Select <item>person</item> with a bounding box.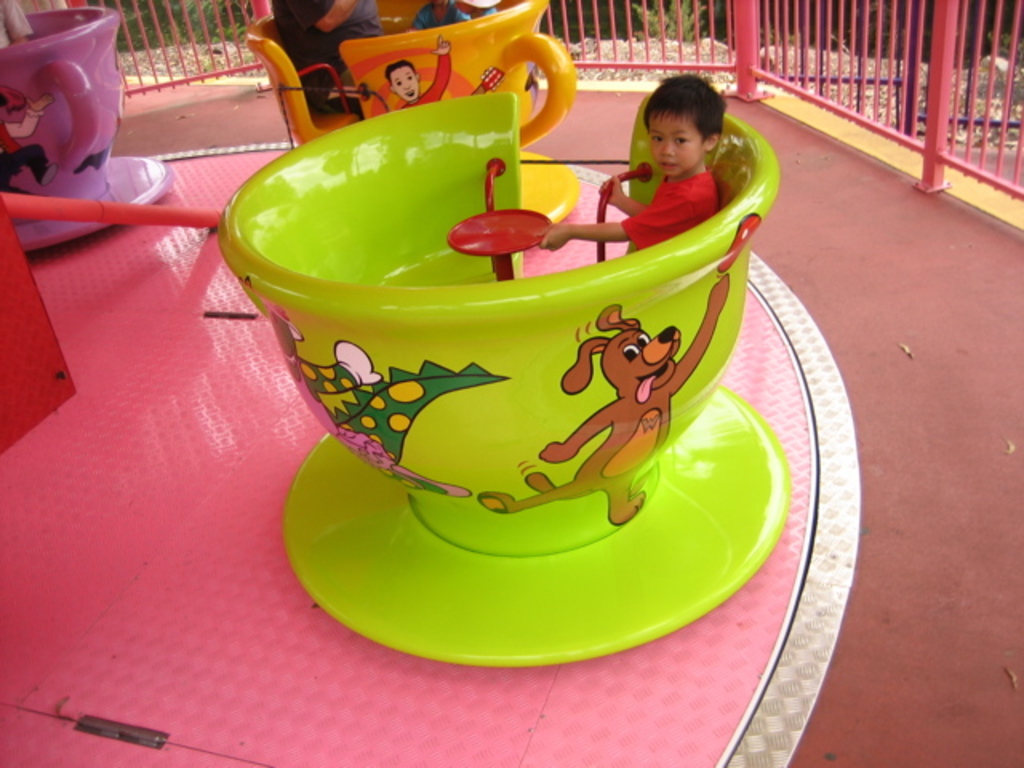
detection(605, 67, 752, 250).
